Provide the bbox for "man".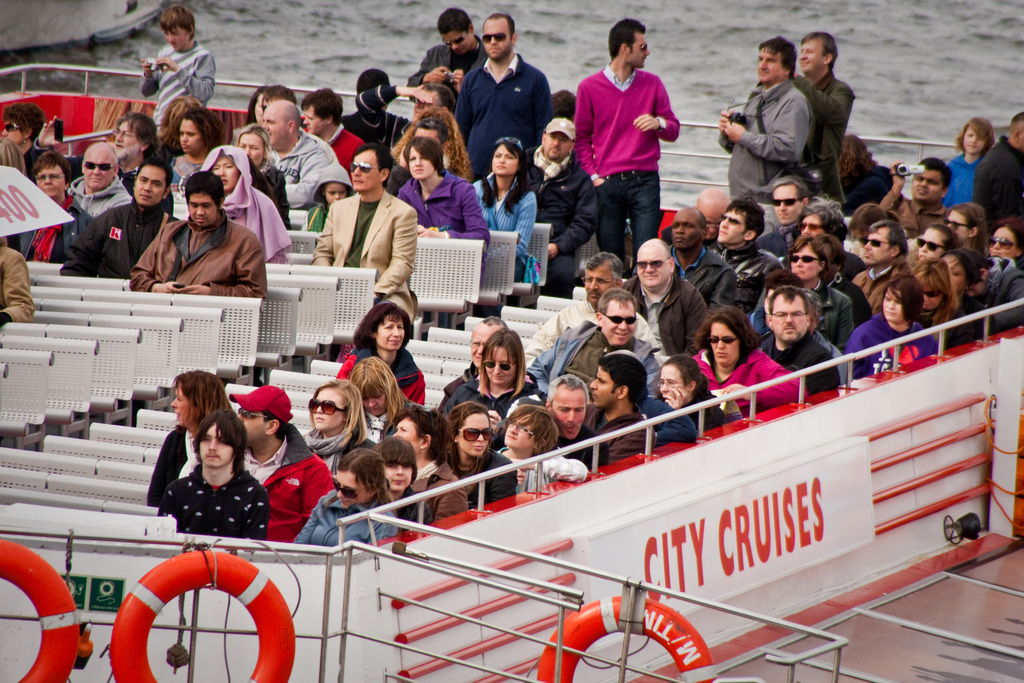
bbox=(715, 37, 812, 201).
